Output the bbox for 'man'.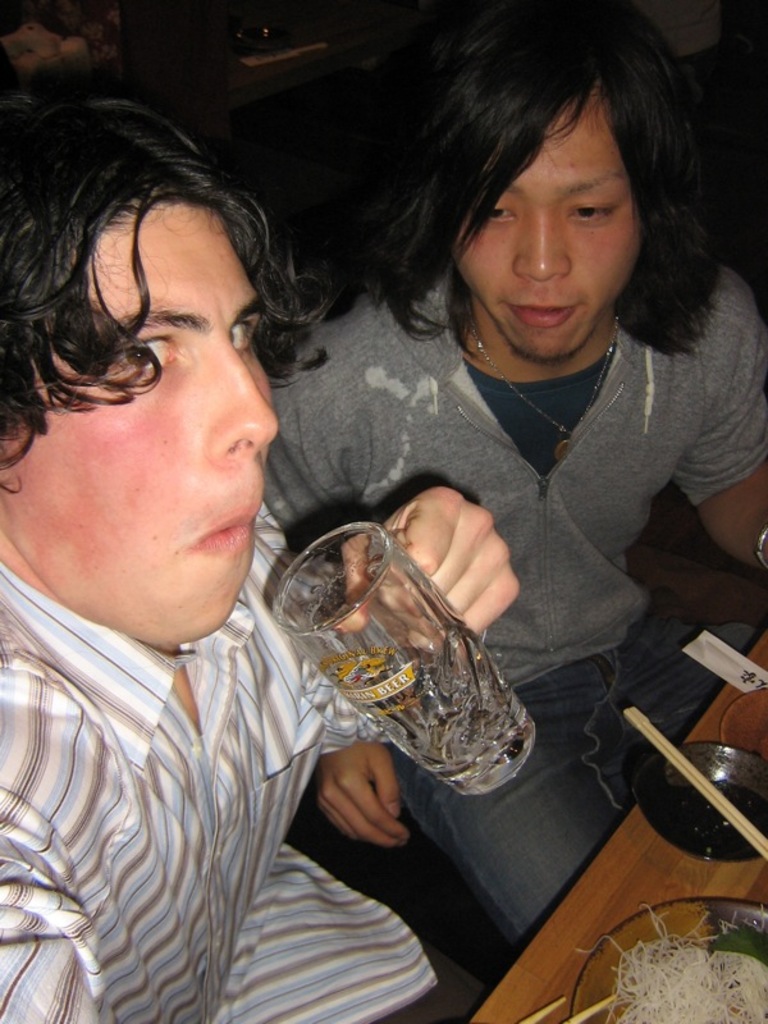
(260,15,767,940).
